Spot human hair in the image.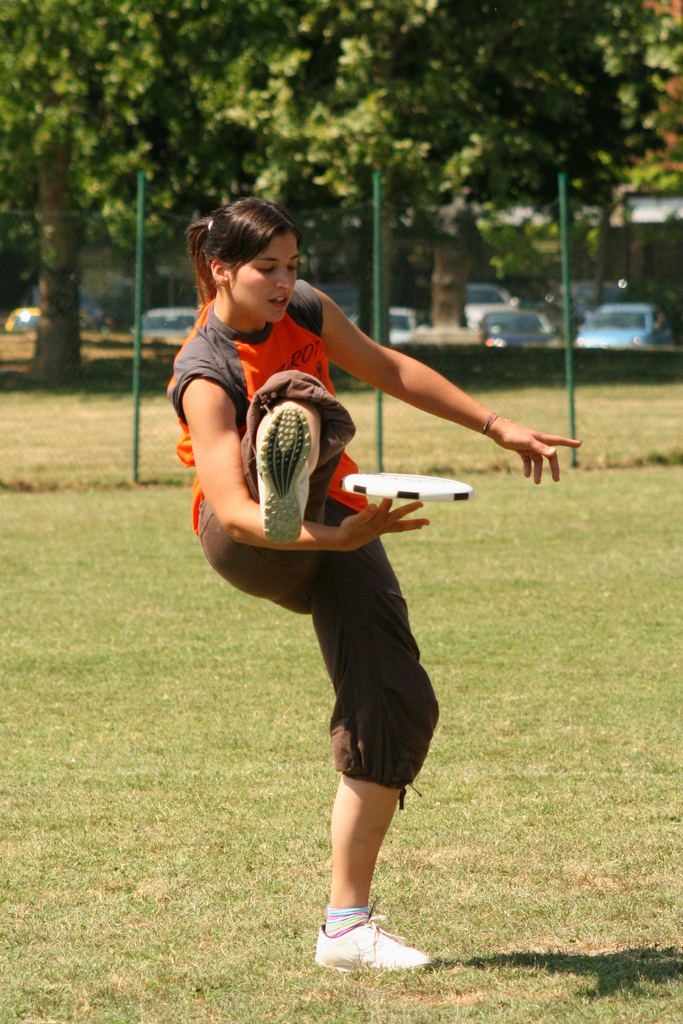
human hair found at (left=189, top=190, right=308, bottom=325).
